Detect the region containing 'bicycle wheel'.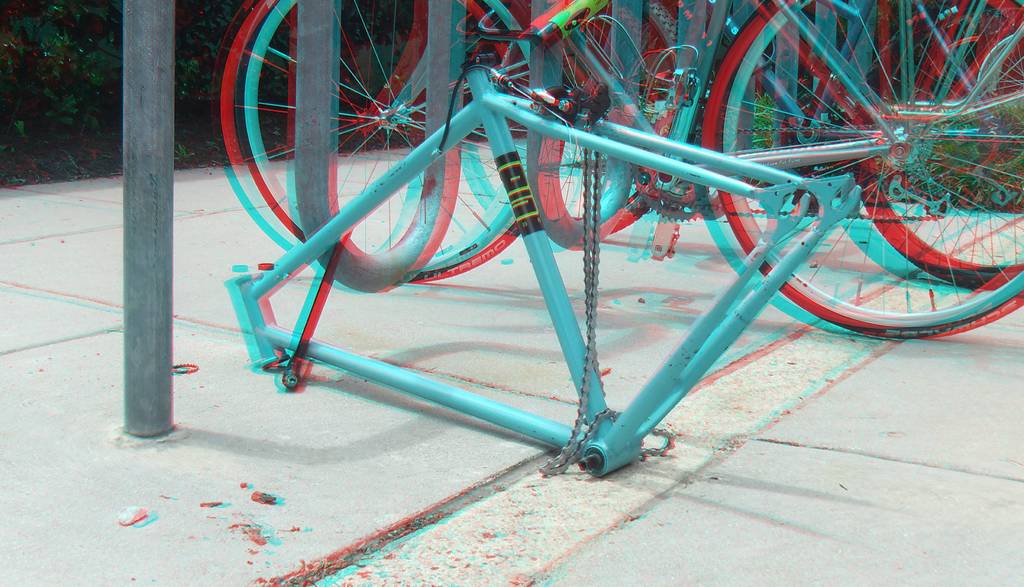
Rect(846, 1, 1023, 284).
